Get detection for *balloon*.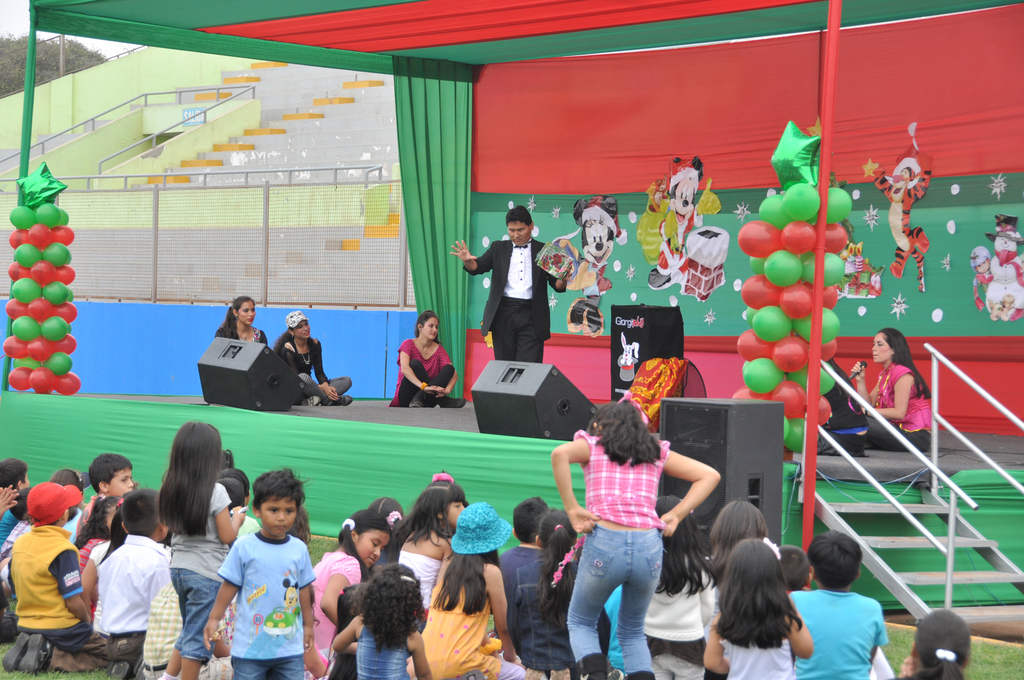
Detection: {"left": 33, "top": 205, "right": 54, "bottom": 225}.
